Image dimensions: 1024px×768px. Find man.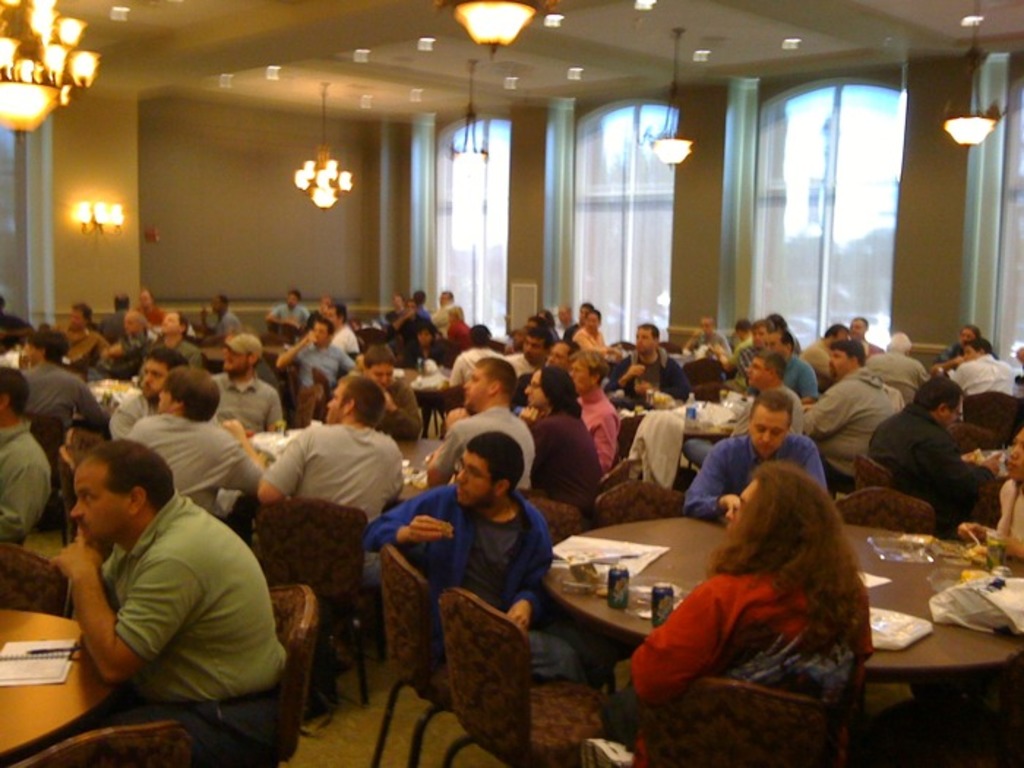
pyautogui.locateOnScreen(867, 377, 989, 543).
